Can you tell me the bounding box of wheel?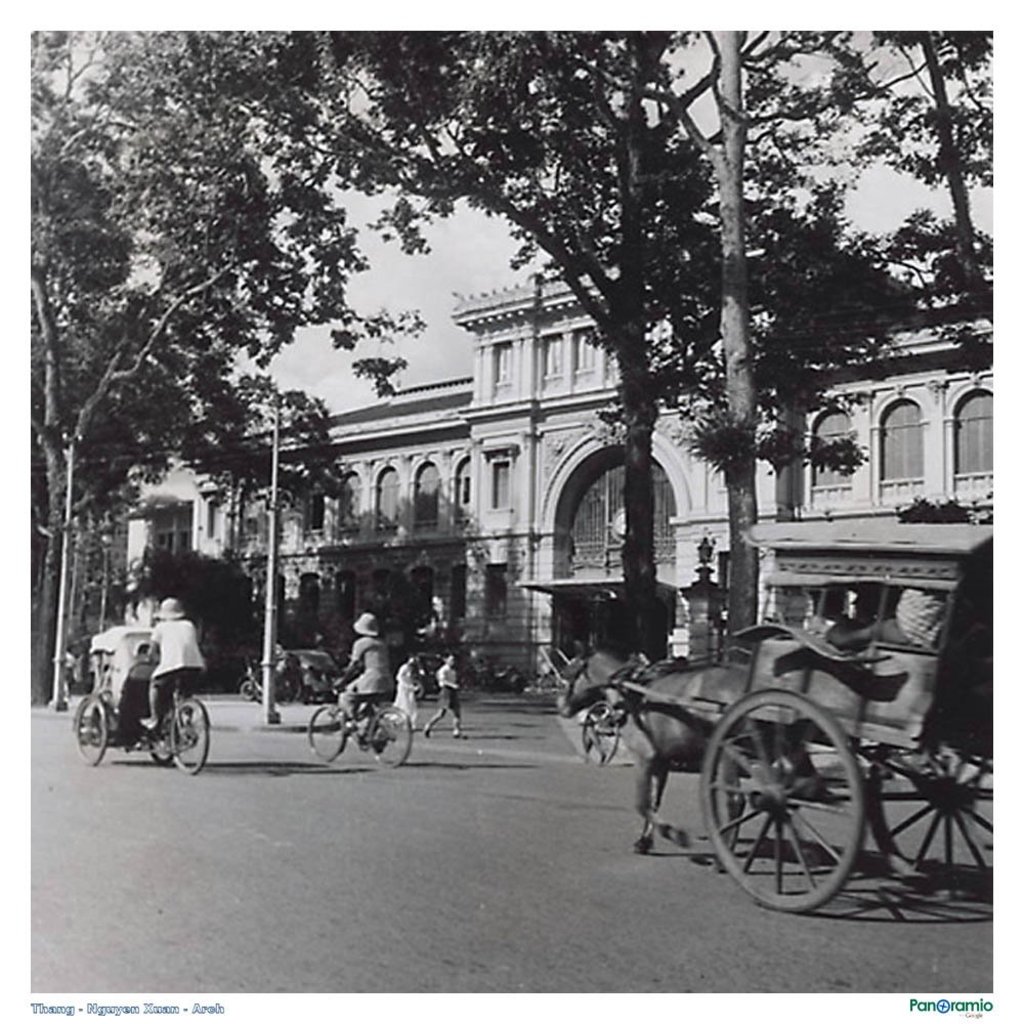
Rect(145, 717, 179, 767).
